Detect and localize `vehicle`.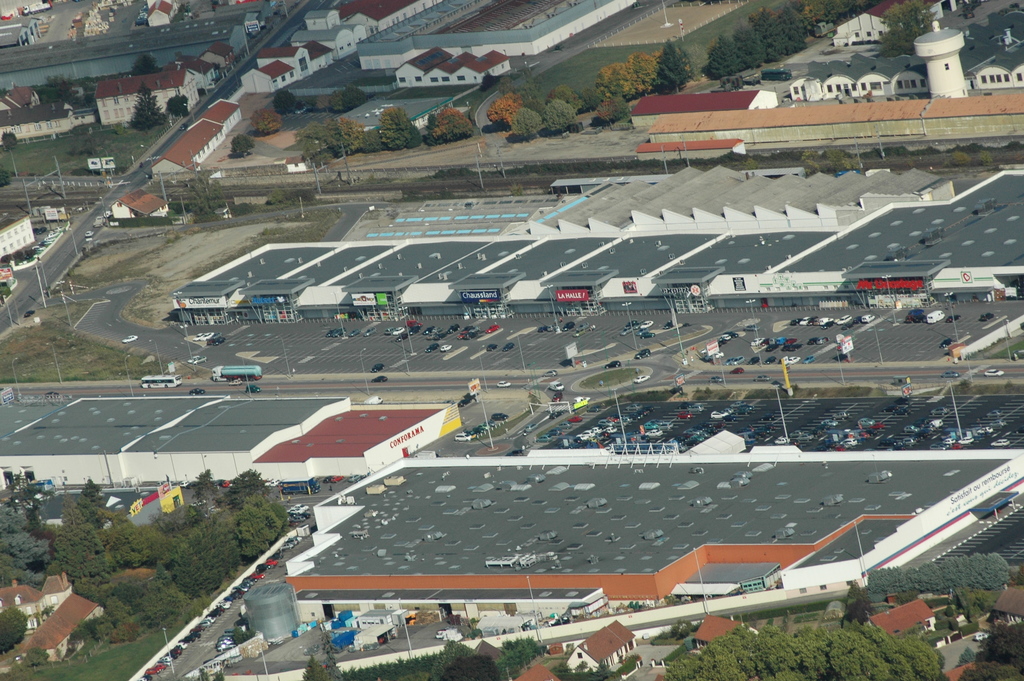
Localized at crop(985, 366, 1007, 379).
